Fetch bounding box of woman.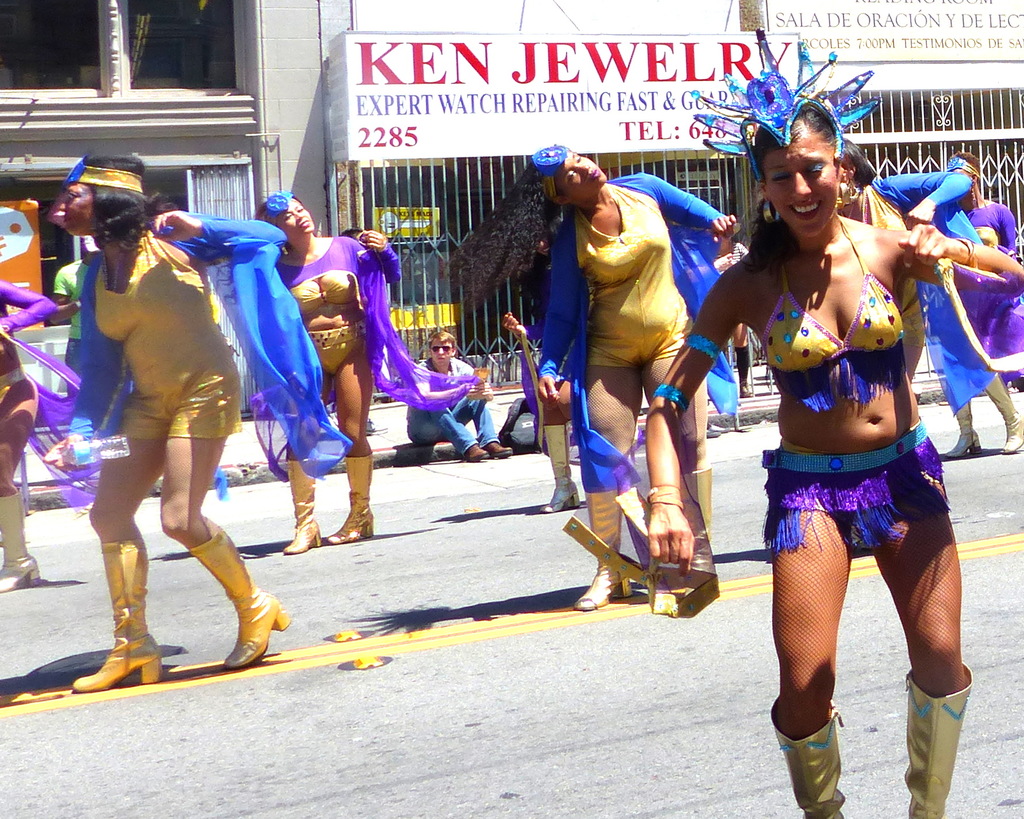
Bbox: x1=636 y1=28 x2=1023 y2=818.
